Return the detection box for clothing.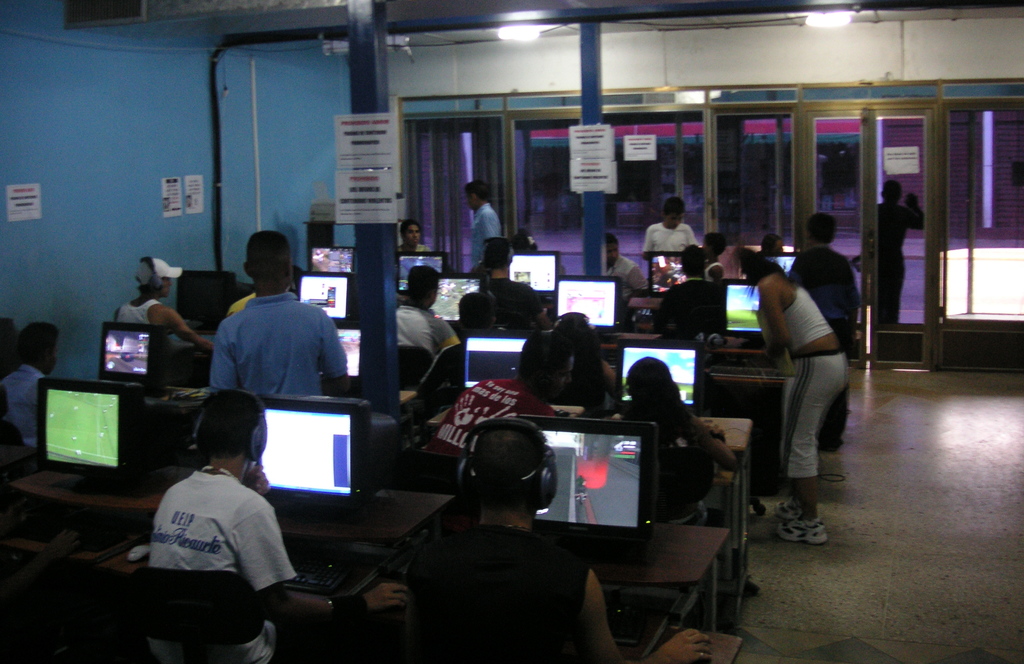
locate(745, 278, 851, 480).
